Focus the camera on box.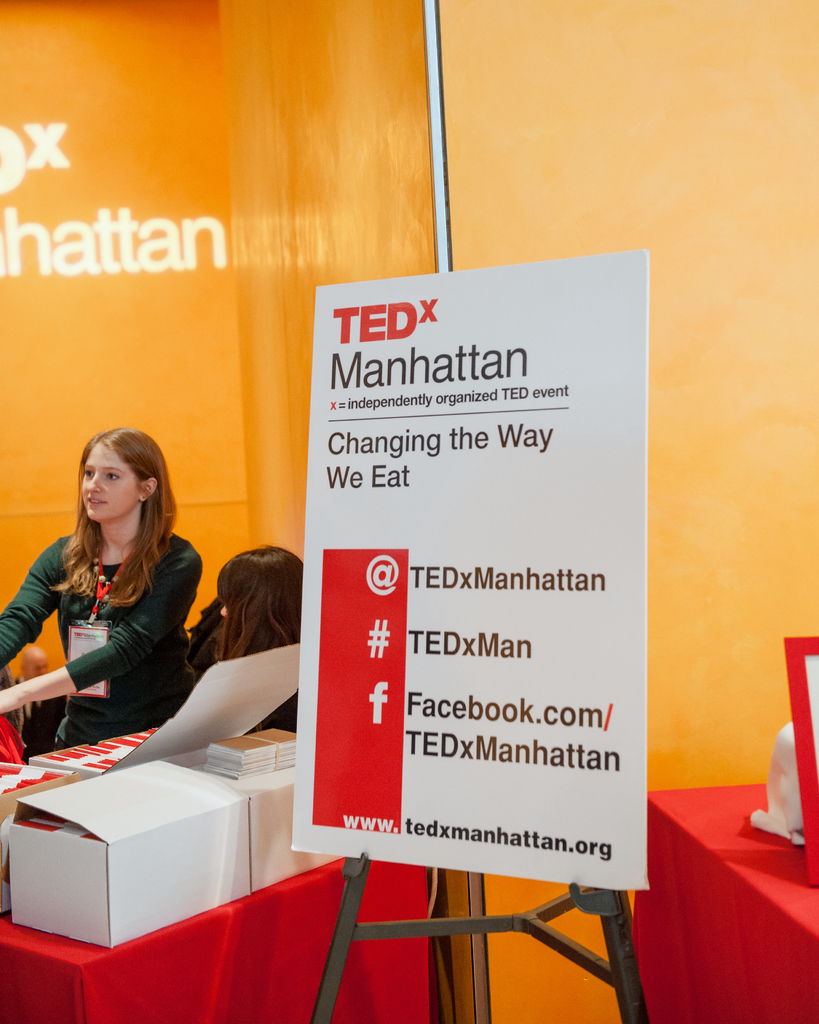
Focus region: (0,764,83,917).
